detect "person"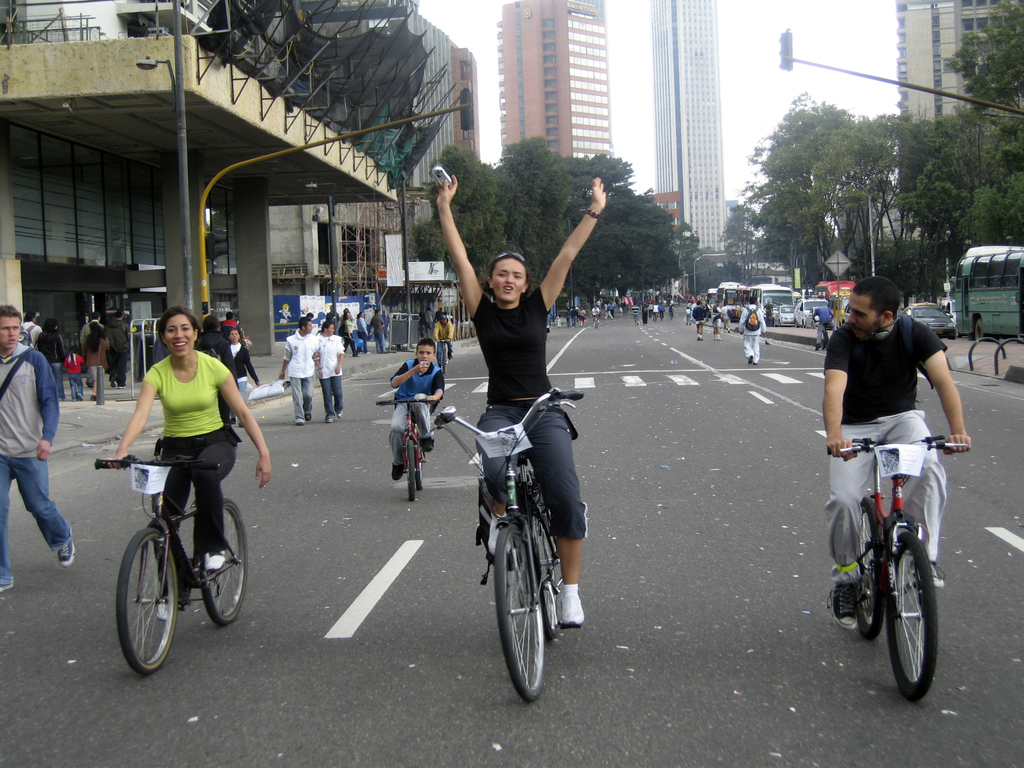
region(323, 300, 346, 336)
